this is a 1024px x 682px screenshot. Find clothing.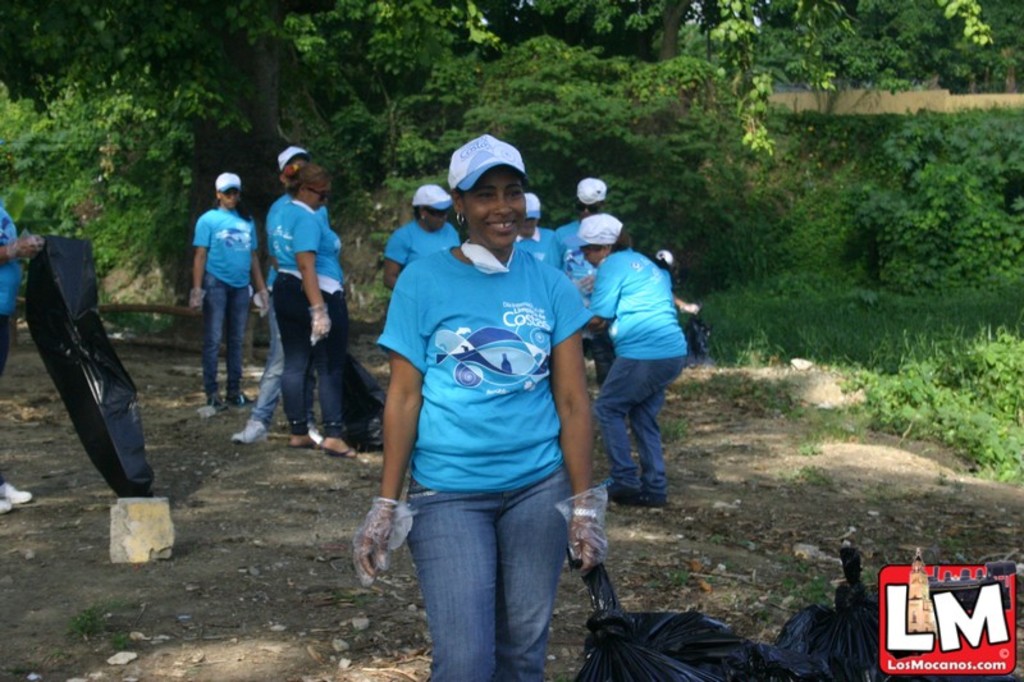
Bounding box: crop(191, 202, 261, 404).
